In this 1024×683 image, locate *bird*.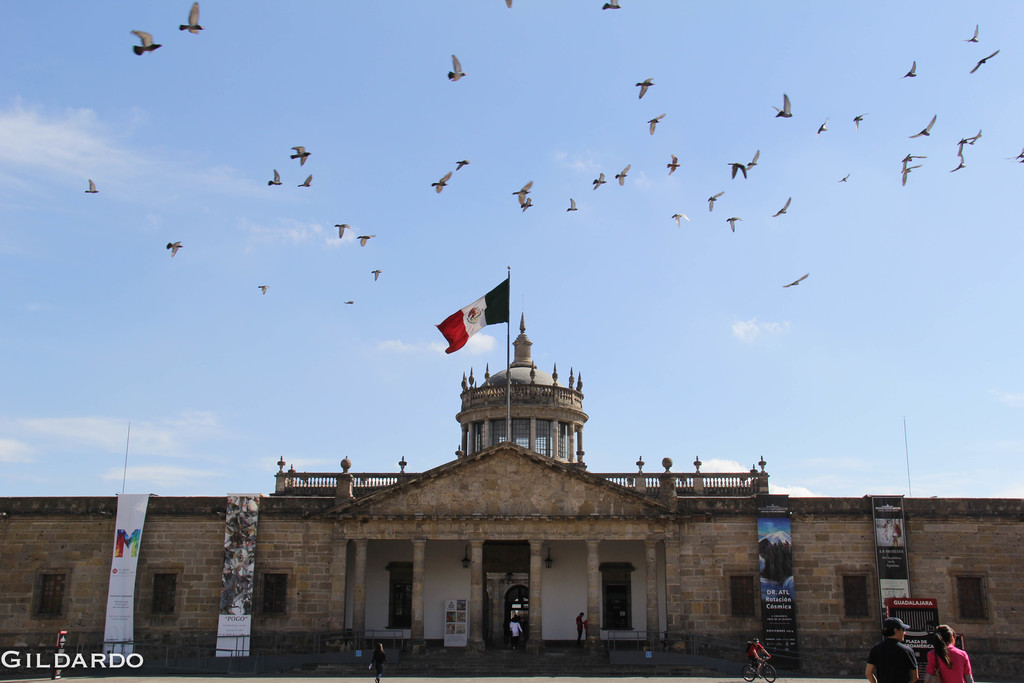
Bounding box: box=[968, 127, 979, 143].
